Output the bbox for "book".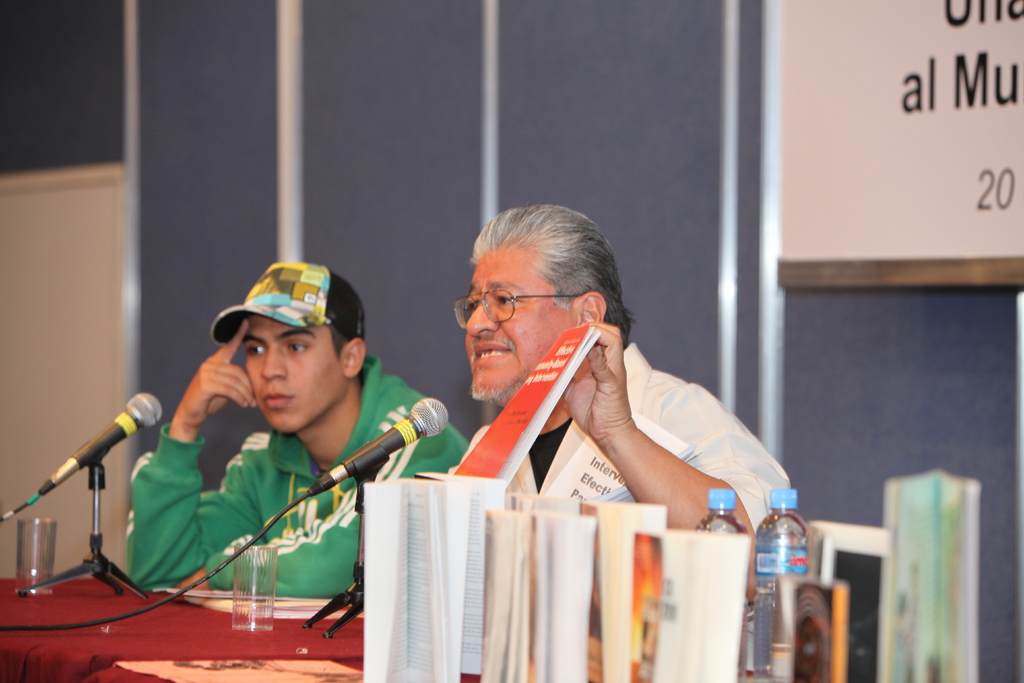
<box>168,582,356,610</box>.
